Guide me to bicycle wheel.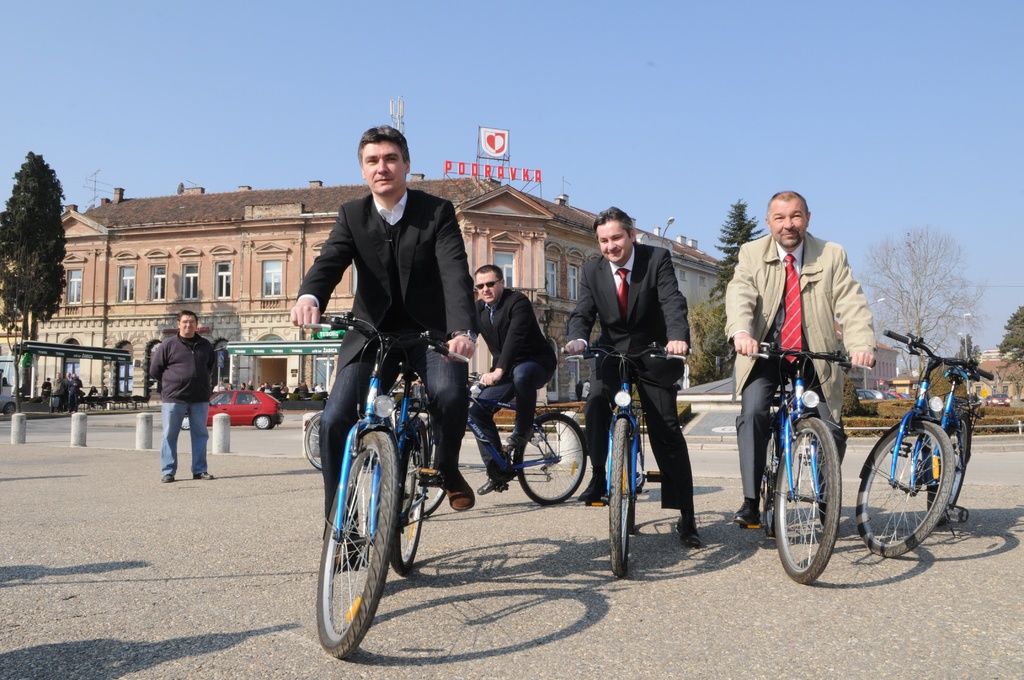
Guidance: select_region(774, 416, 840, 584).
